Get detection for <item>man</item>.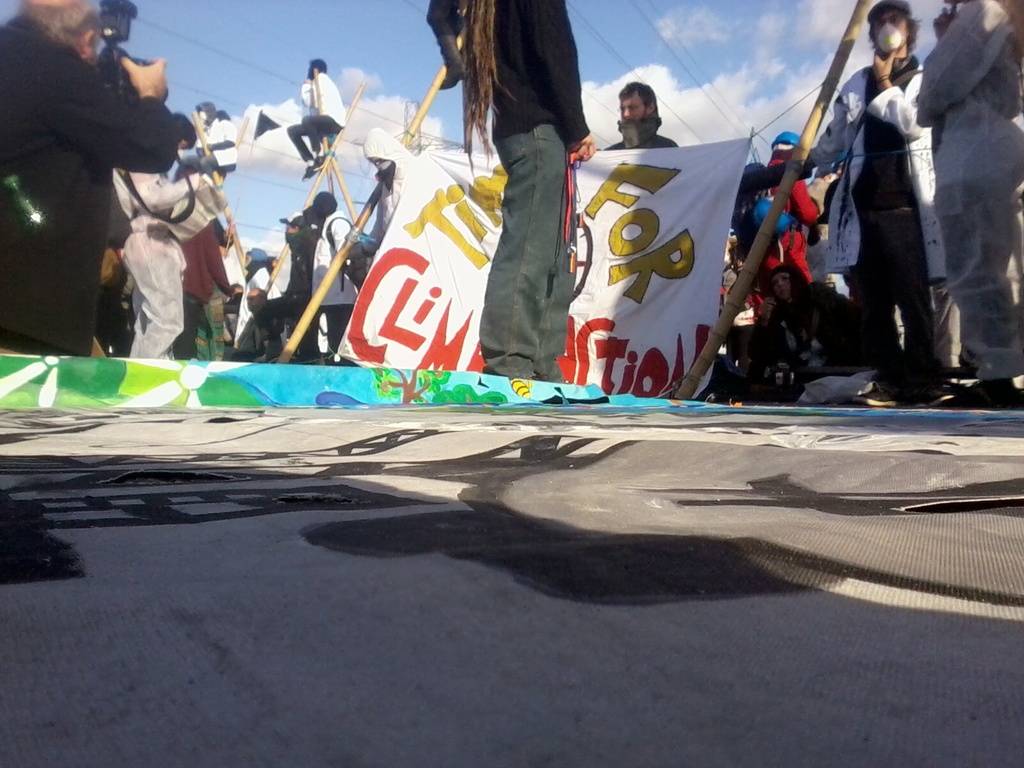
Detection: 186 100 243 209.
